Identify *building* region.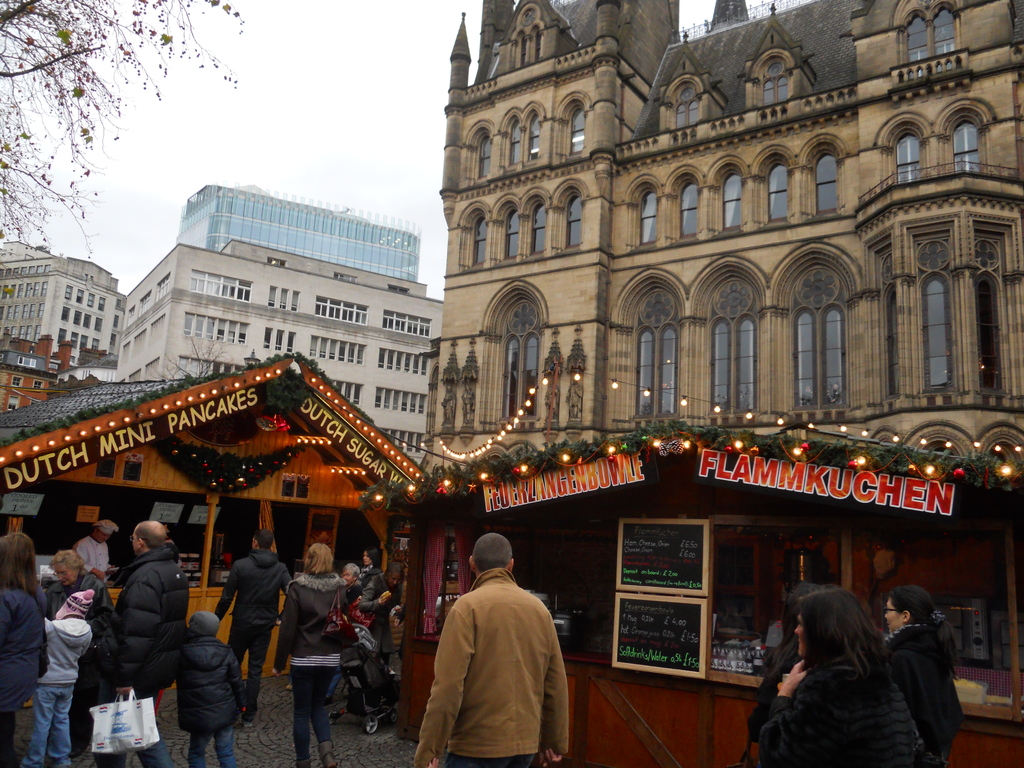
Region: [120,237,446,468].
